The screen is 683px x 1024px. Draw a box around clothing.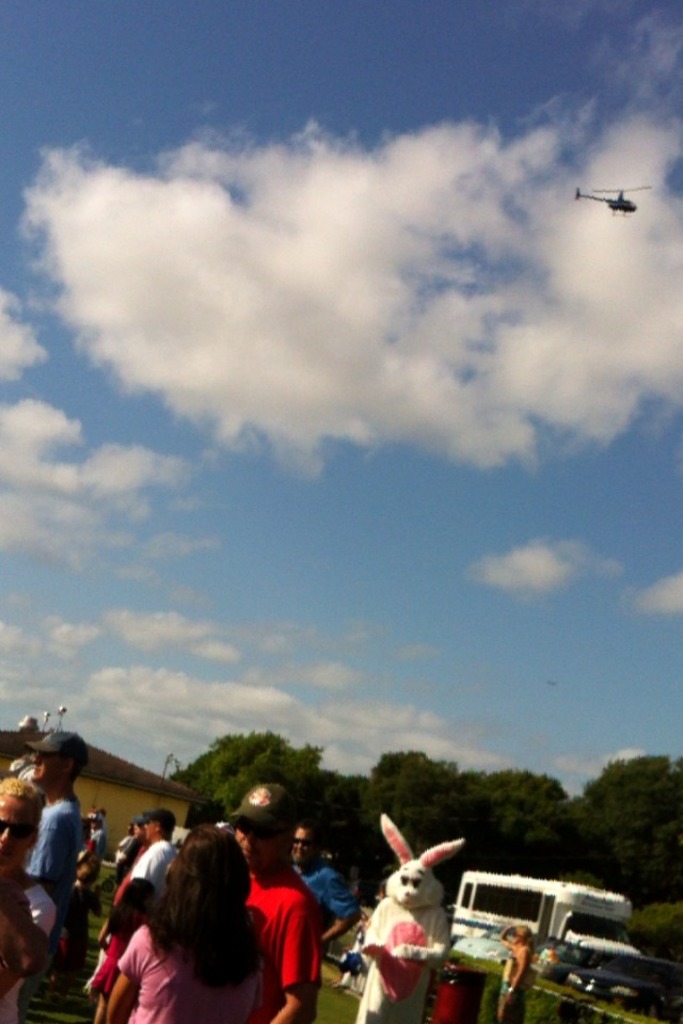
BBox(22, 786, 91, 926).
